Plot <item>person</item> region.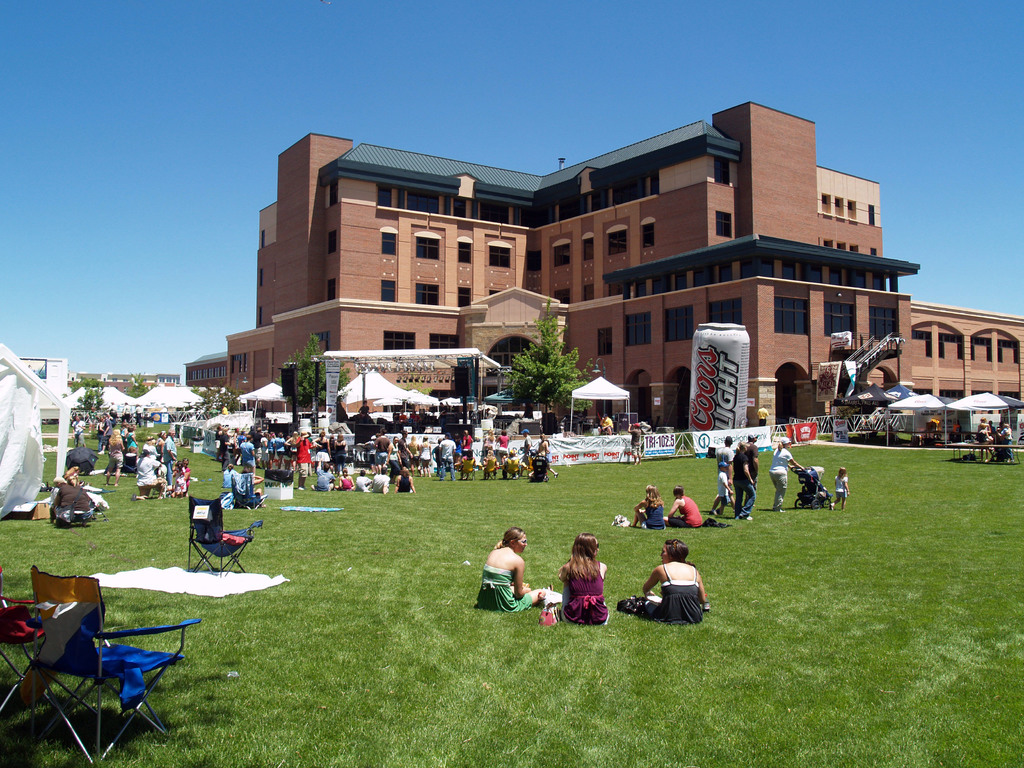
Plotted at <bbox>435, 436, 456, 480</bbox>.
